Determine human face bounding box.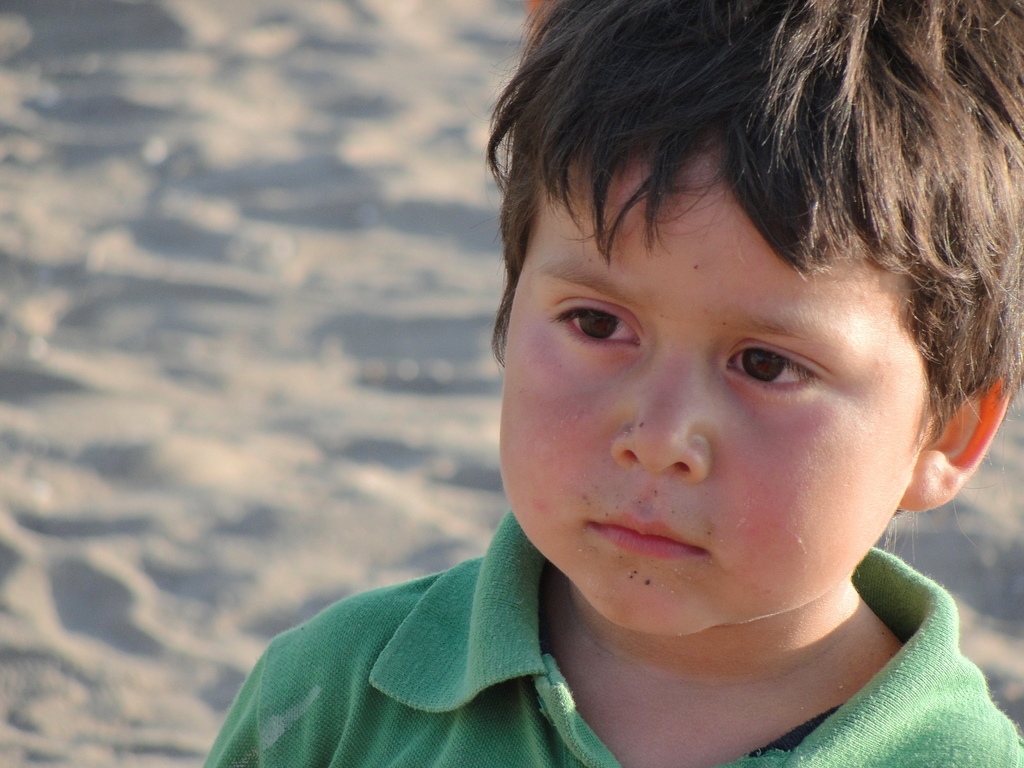
Determined: <region>500, 142, 944, 630</region>.
